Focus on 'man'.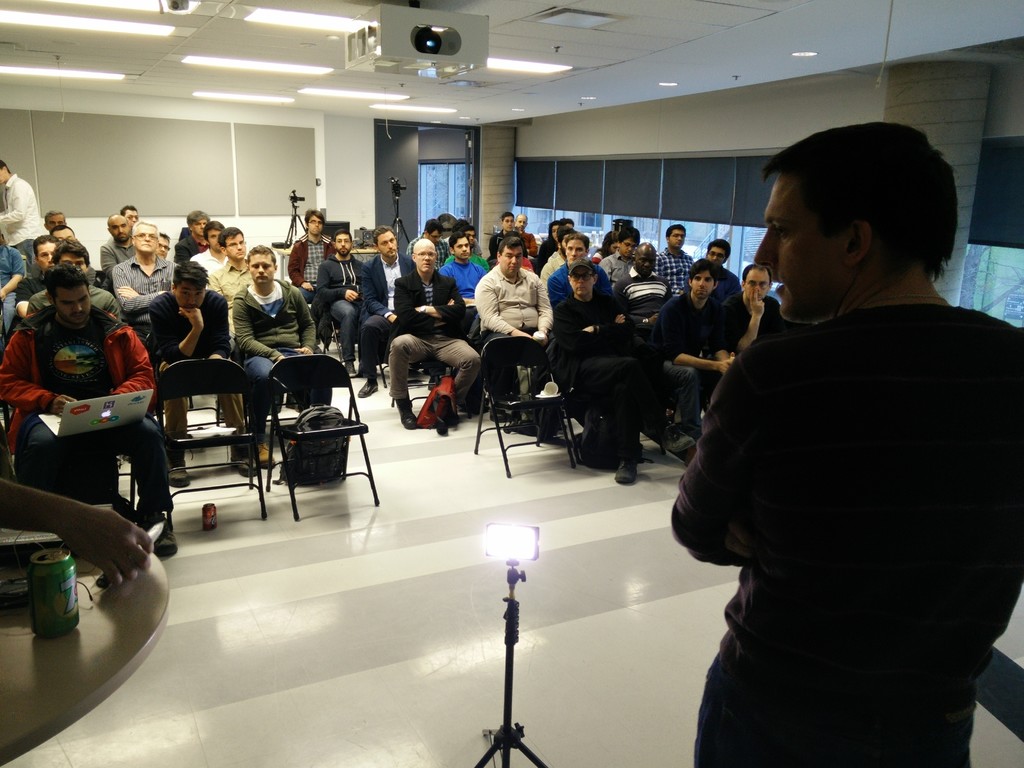
Focused at locate(651, 139, 1023, 749).
